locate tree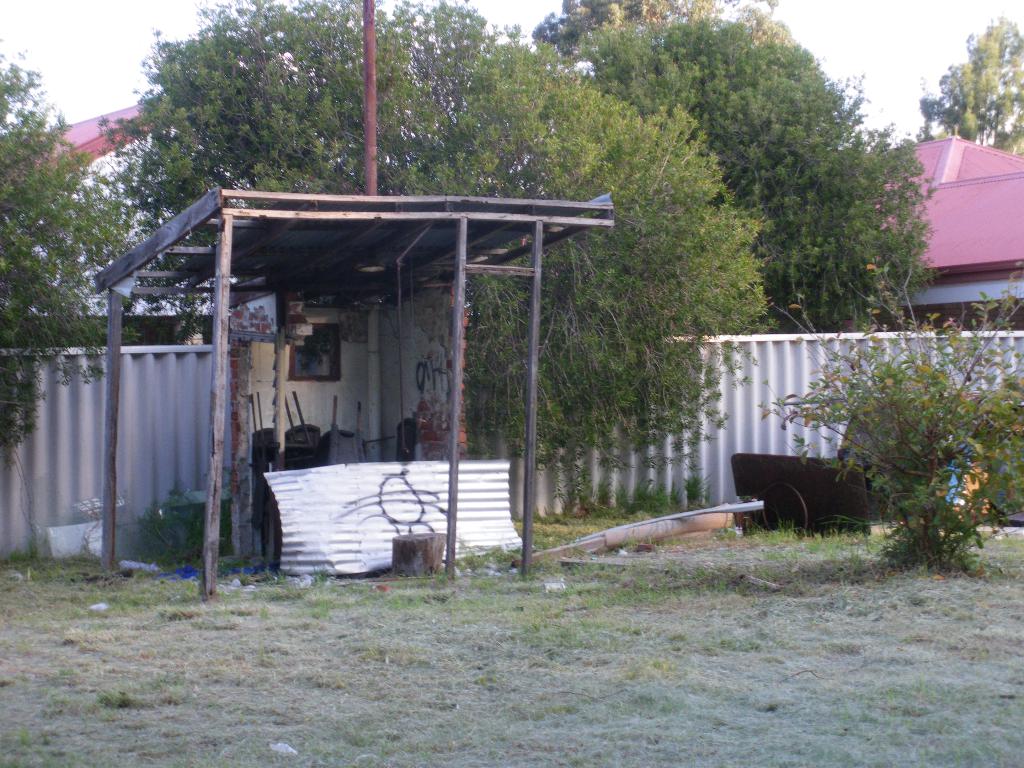
<box>914,14,1023,159</box>
